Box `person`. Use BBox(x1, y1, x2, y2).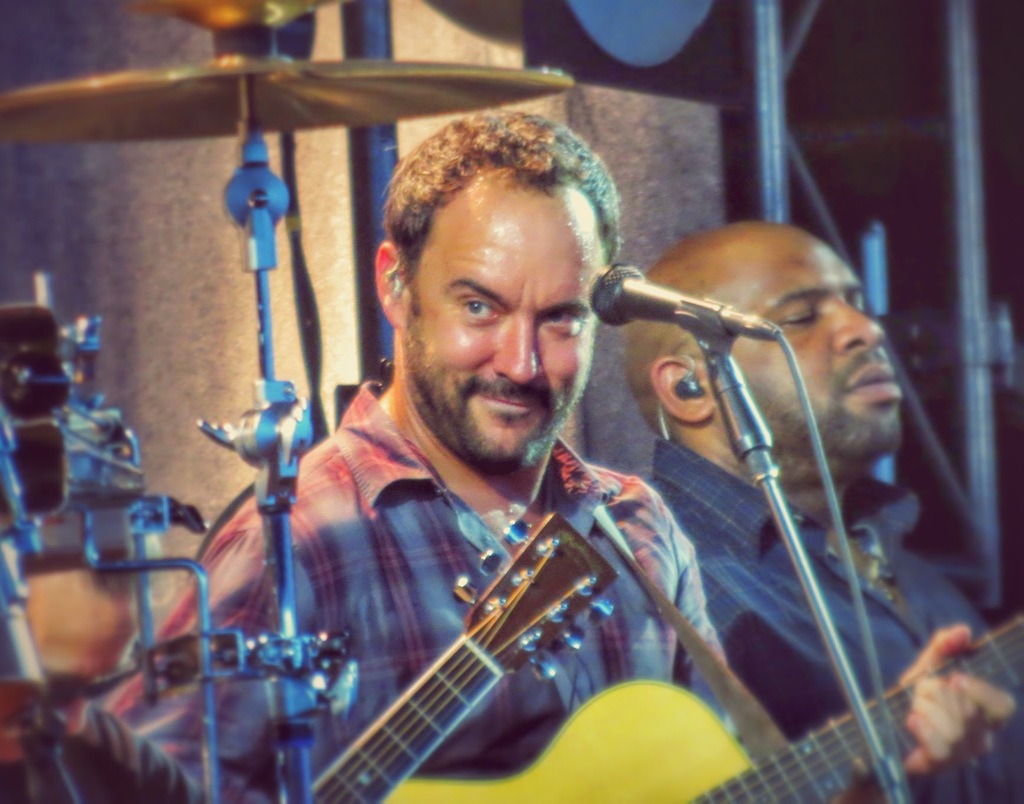
BBox(106, 113, 1017, 801).
